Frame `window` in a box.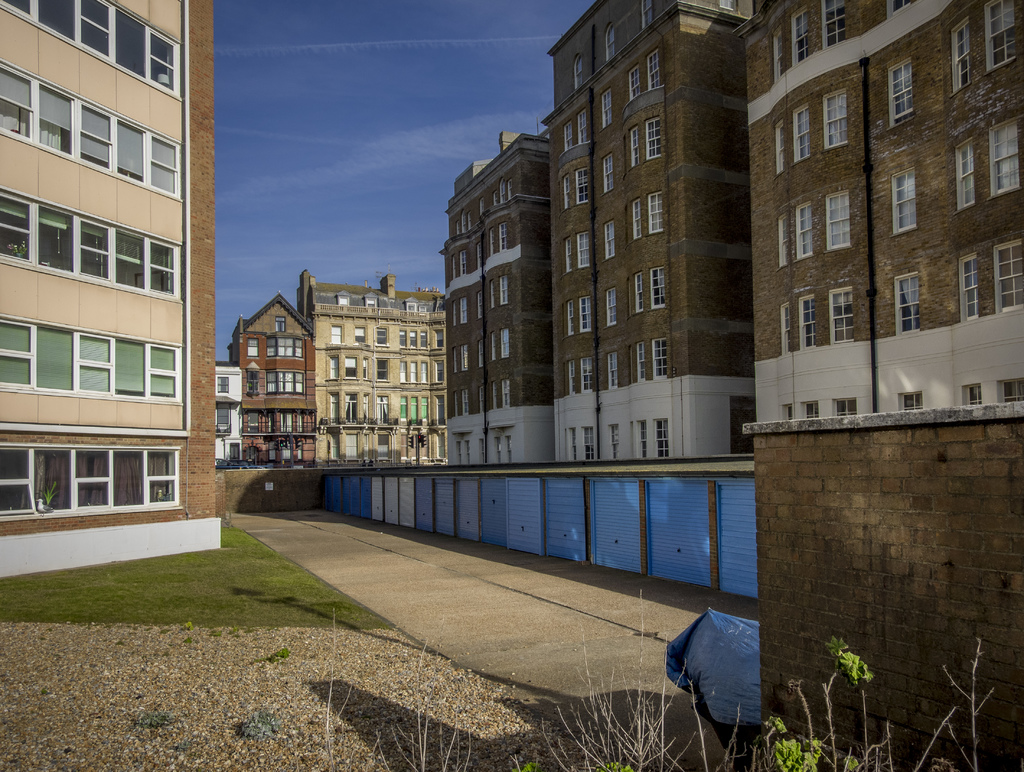
rect(989, 0, 1016, 70).
